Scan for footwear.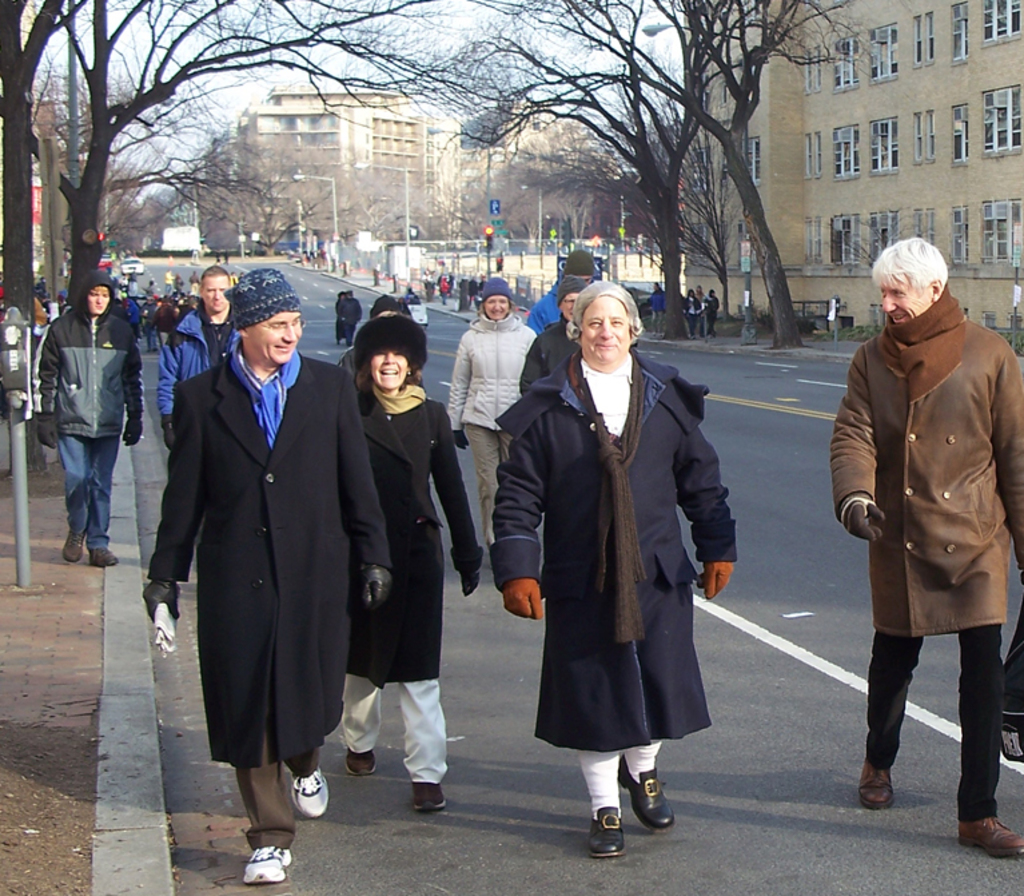
Scan result: [left=957, top=817, right=1023, bottom=860].
